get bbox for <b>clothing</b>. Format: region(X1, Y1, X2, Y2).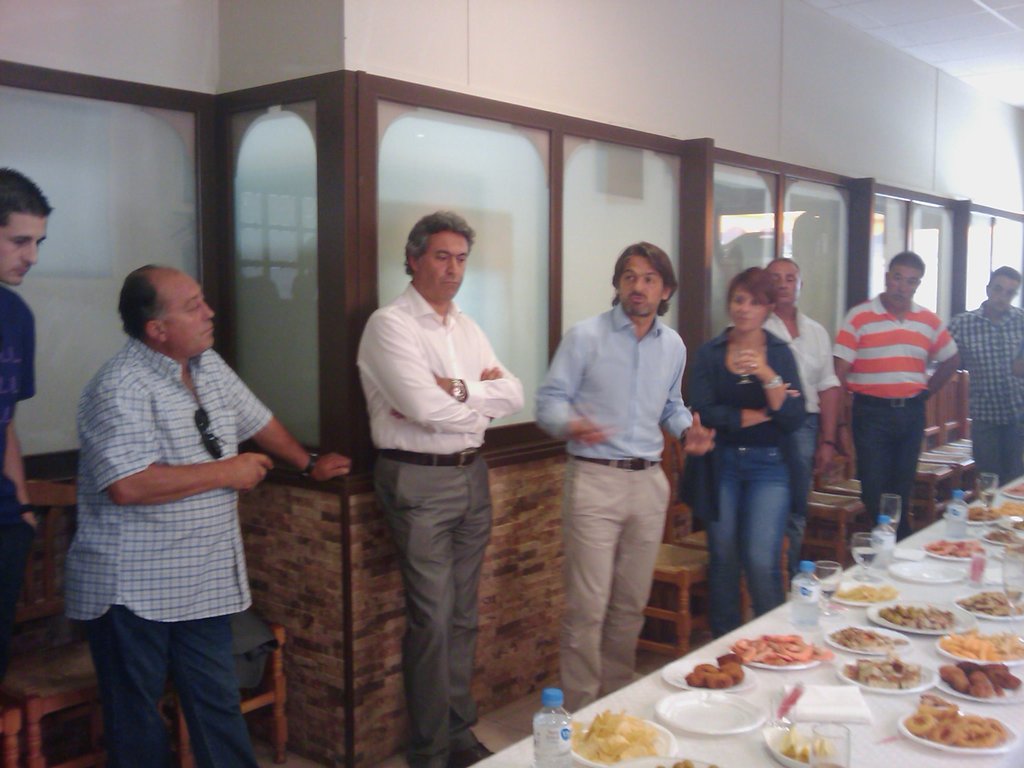
region(698, 318, 809, 642).
